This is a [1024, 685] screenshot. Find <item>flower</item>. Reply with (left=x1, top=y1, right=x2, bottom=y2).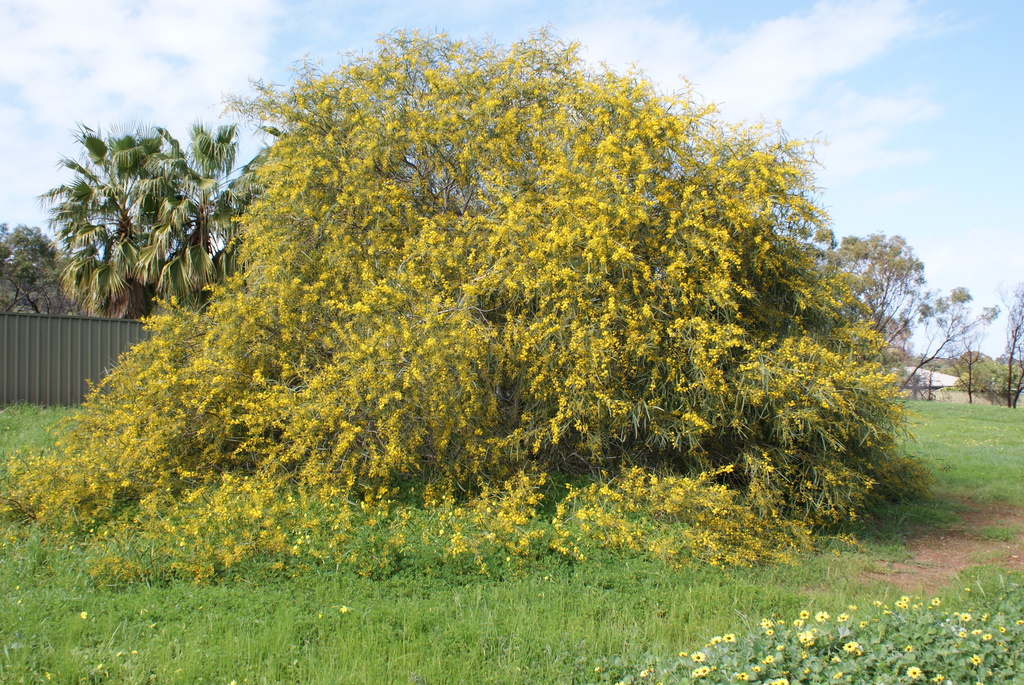
(left=80, top=611, right=86, bottom=618).
